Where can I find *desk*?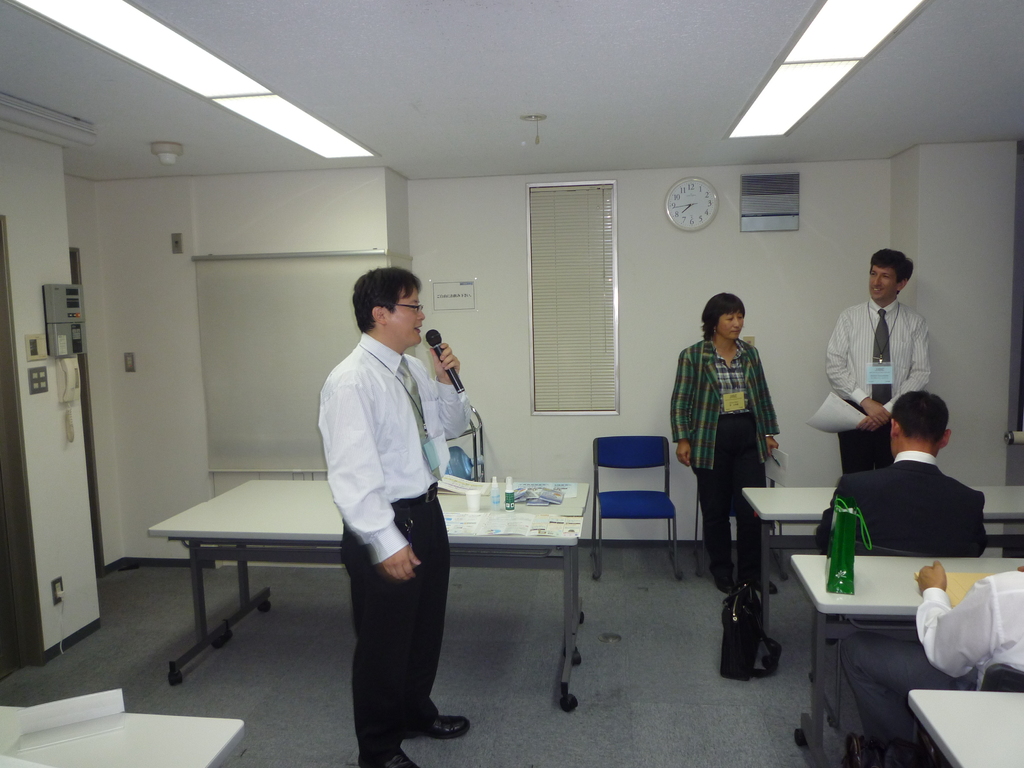
You can find it at left=145, top=479, right=589, bottom=710.
